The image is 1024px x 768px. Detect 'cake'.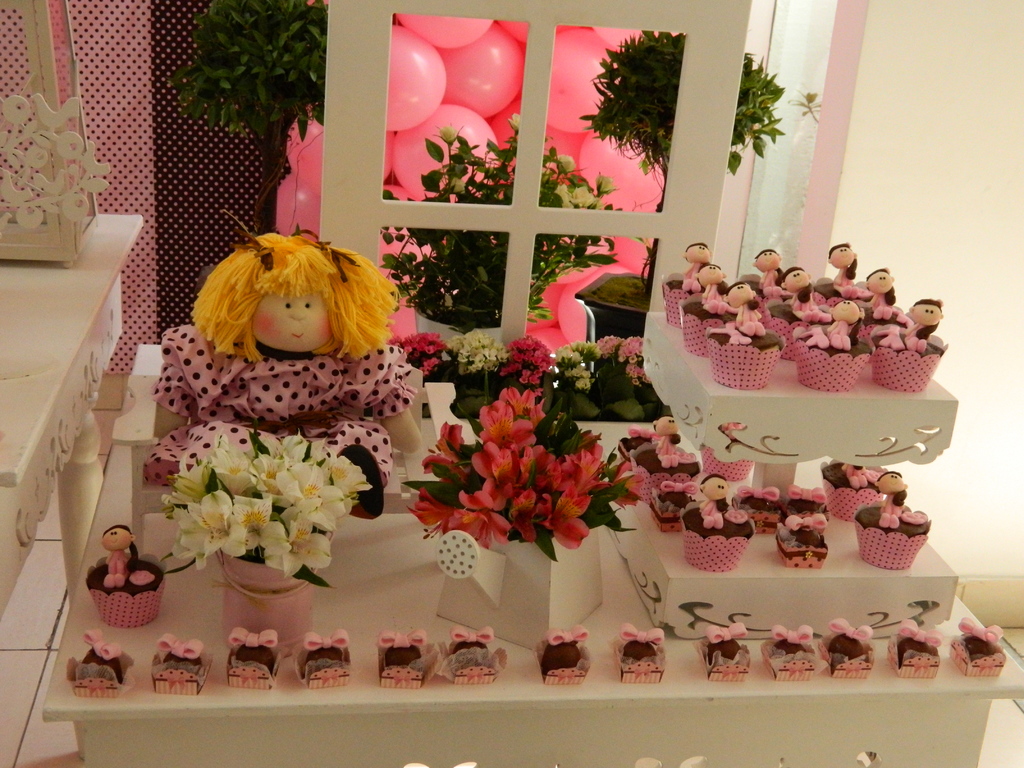
Detection: 820, 611, 868, 673.
